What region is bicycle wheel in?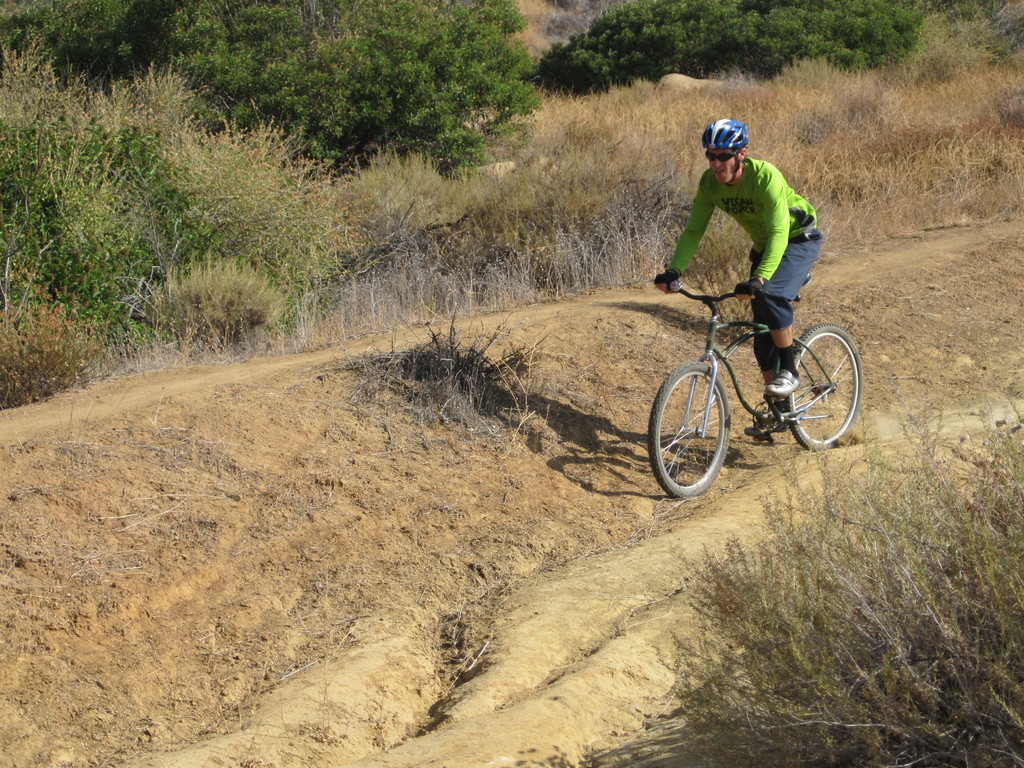
<region>786, 323, 865, 447</region>.
